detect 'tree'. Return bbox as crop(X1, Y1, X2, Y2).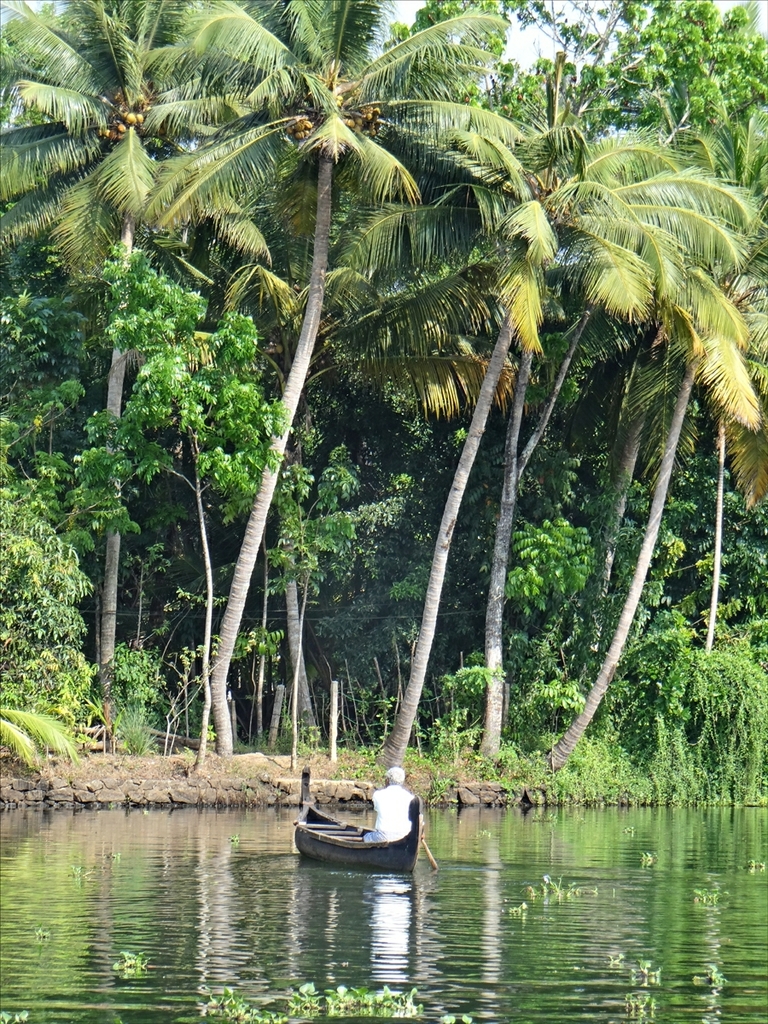
crop(419, 0, 767, 138).
